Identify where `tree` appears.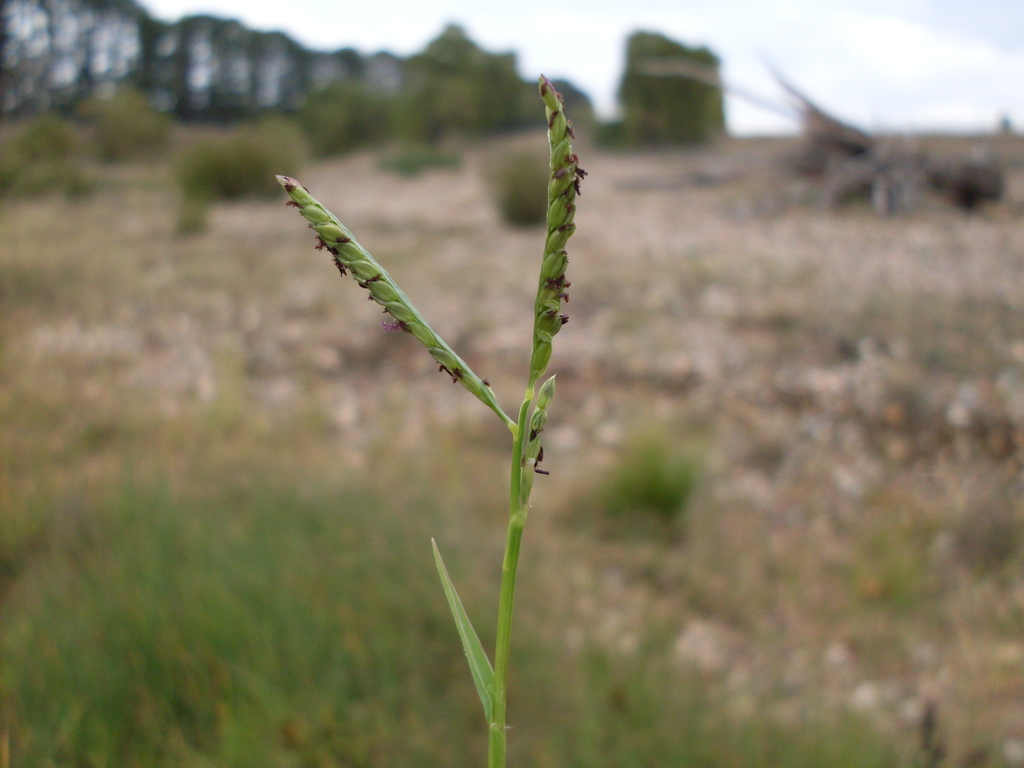
Appears at 0 0 402 115.
